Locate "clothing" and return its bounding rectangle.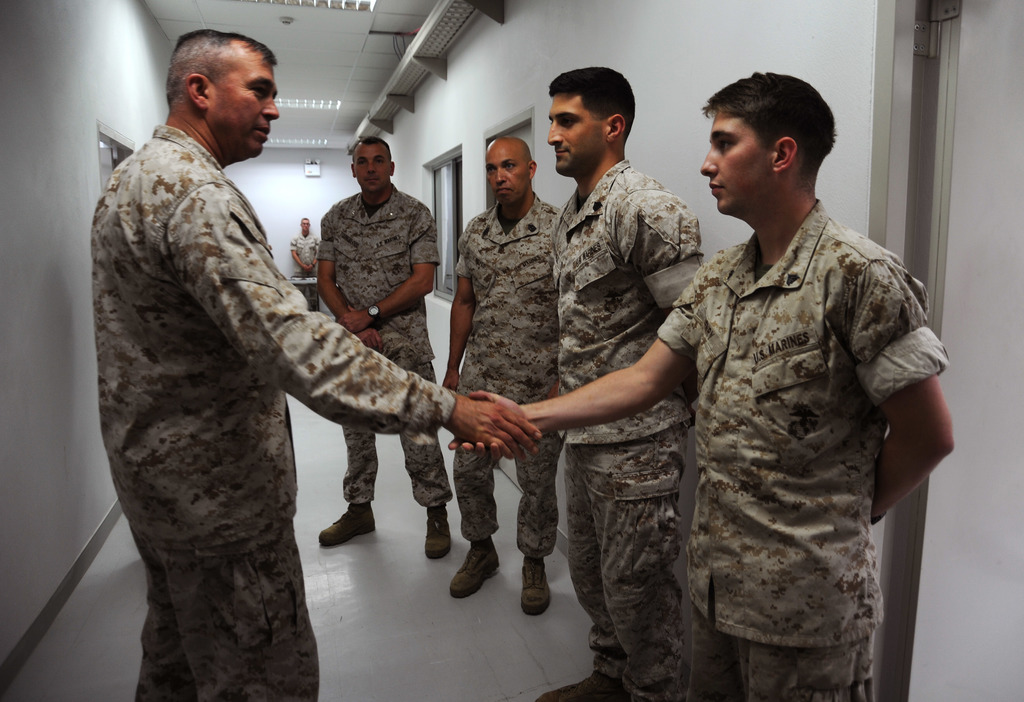
[550,161,699,701].
